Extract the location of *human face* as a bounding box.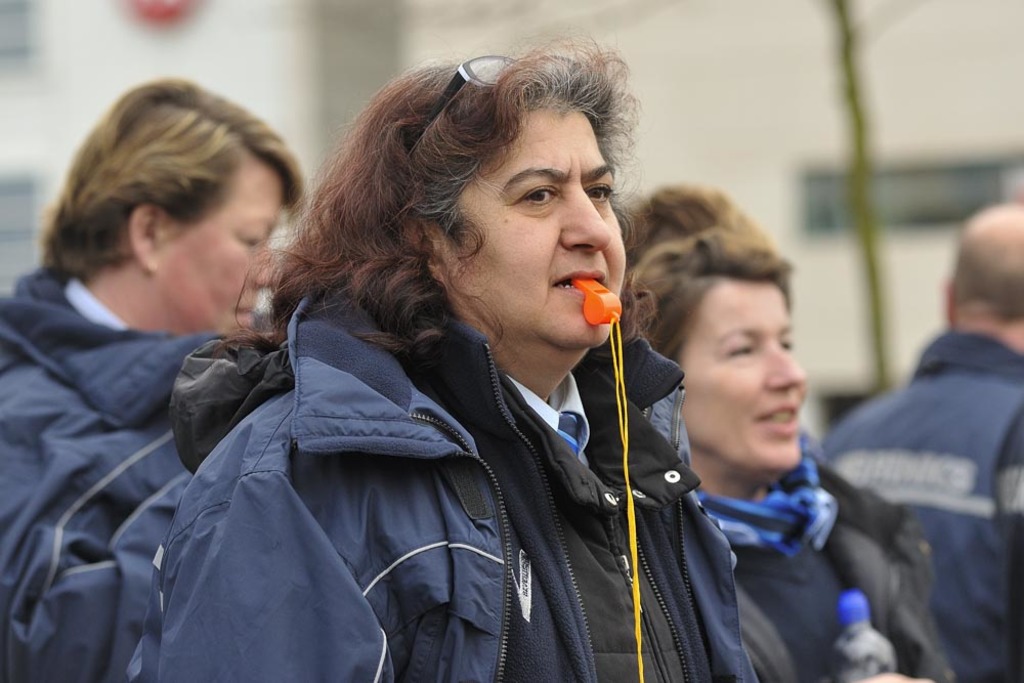
x1=159 y1=169 x2=285 y2=336.
